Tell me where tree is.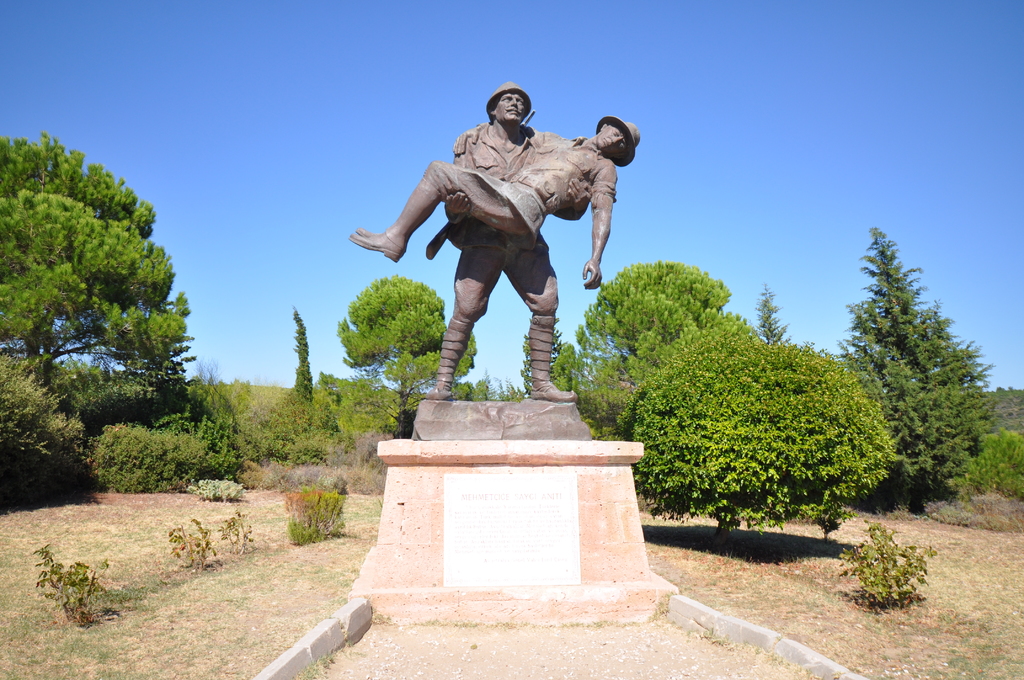
tree is at bbox=[0, 133, 198, 469].
